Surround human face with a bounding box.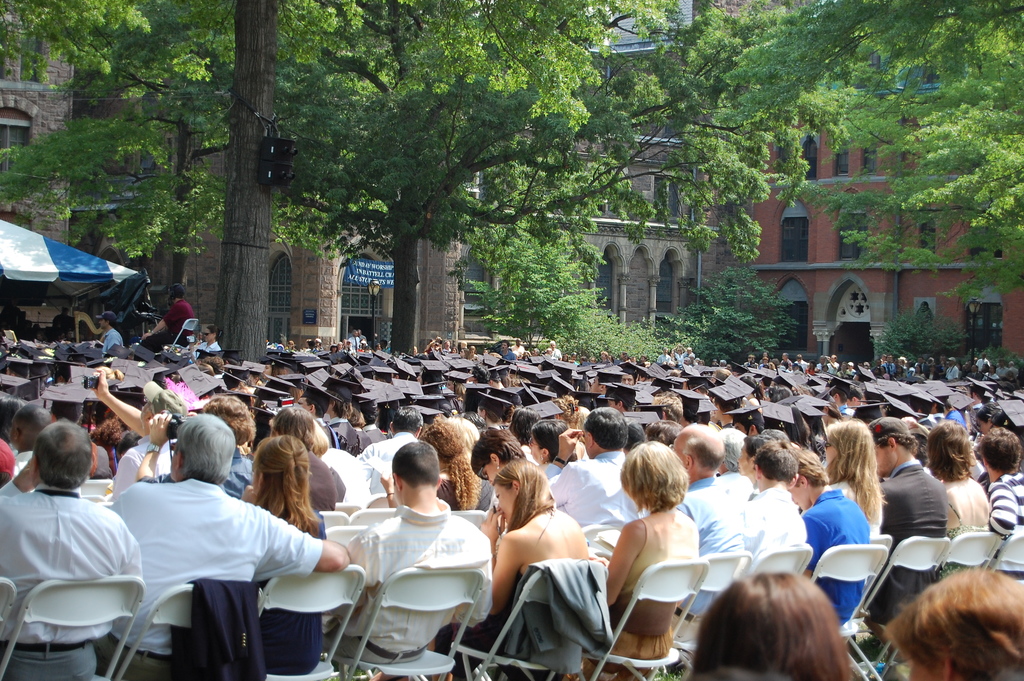
left=447, top=382, right=454, bottom=391.
